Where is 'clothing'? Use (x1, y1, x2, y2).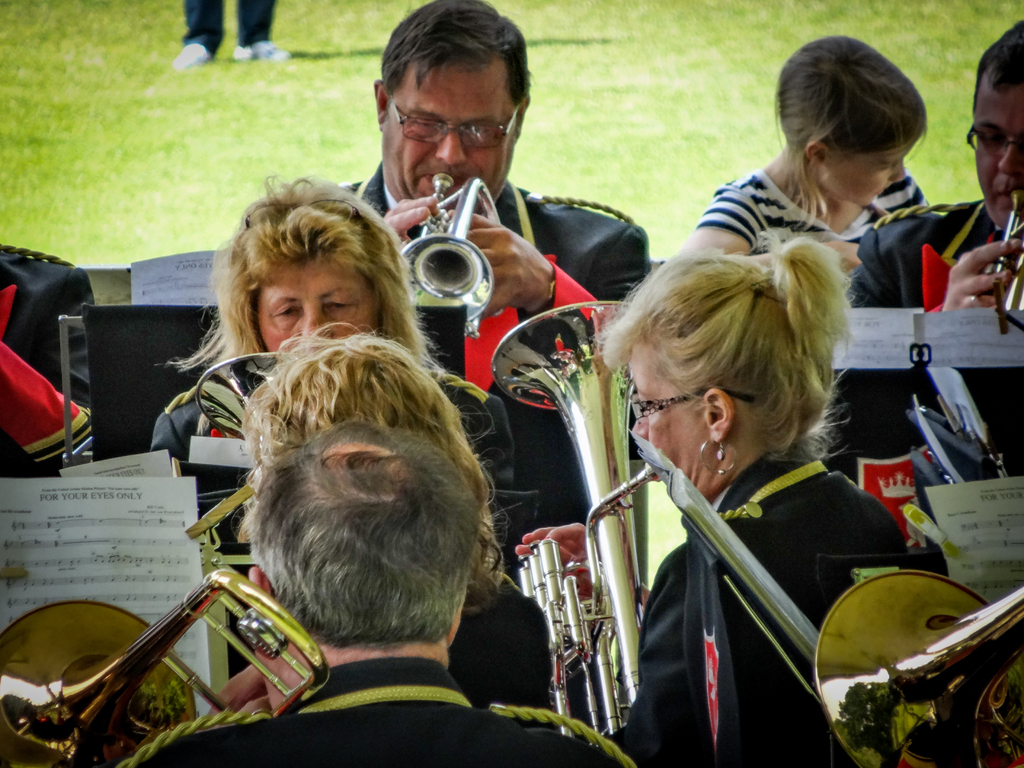
(178, 0, 278, 64).
